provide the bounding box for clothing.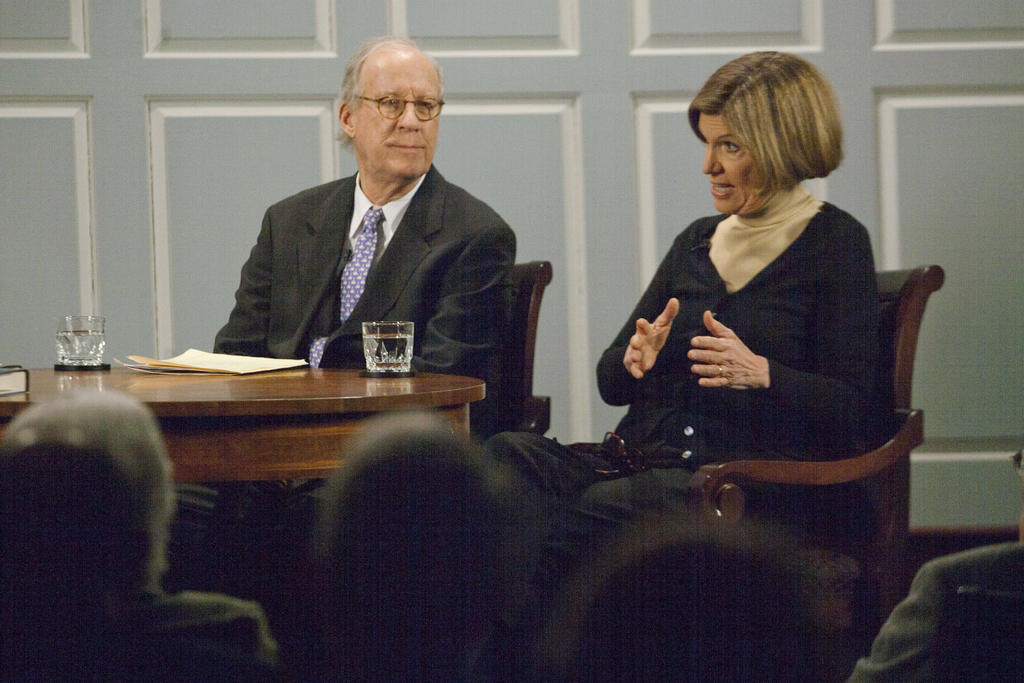
box=[170, 152, 524, 625].
